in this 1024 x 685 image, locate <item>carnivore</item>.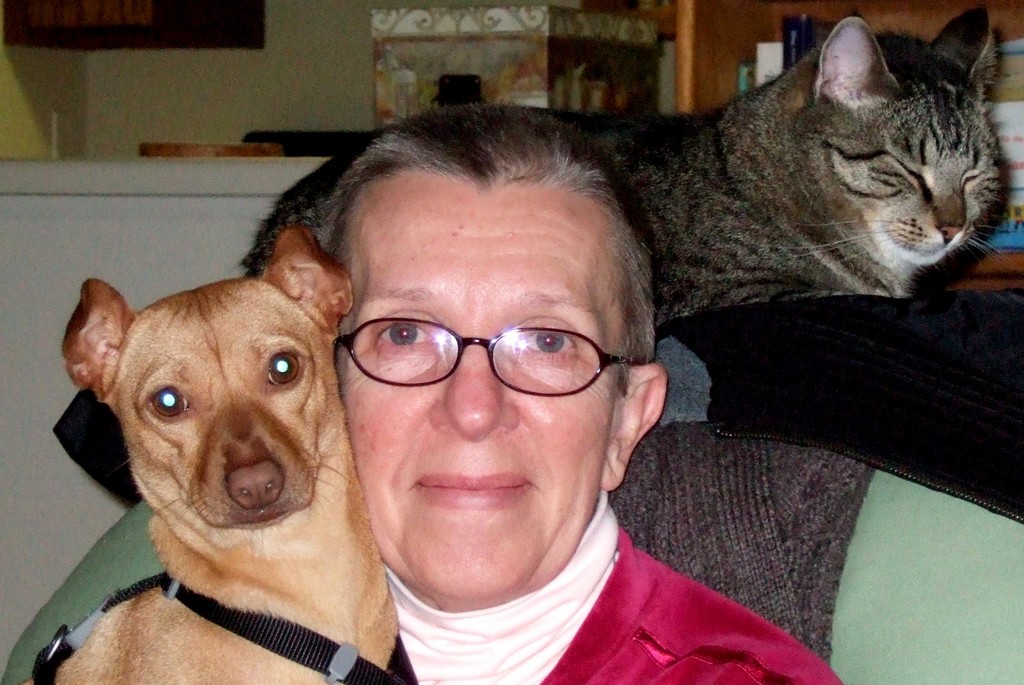
Bounding box: BBox(234, 3, 1023, 332).
